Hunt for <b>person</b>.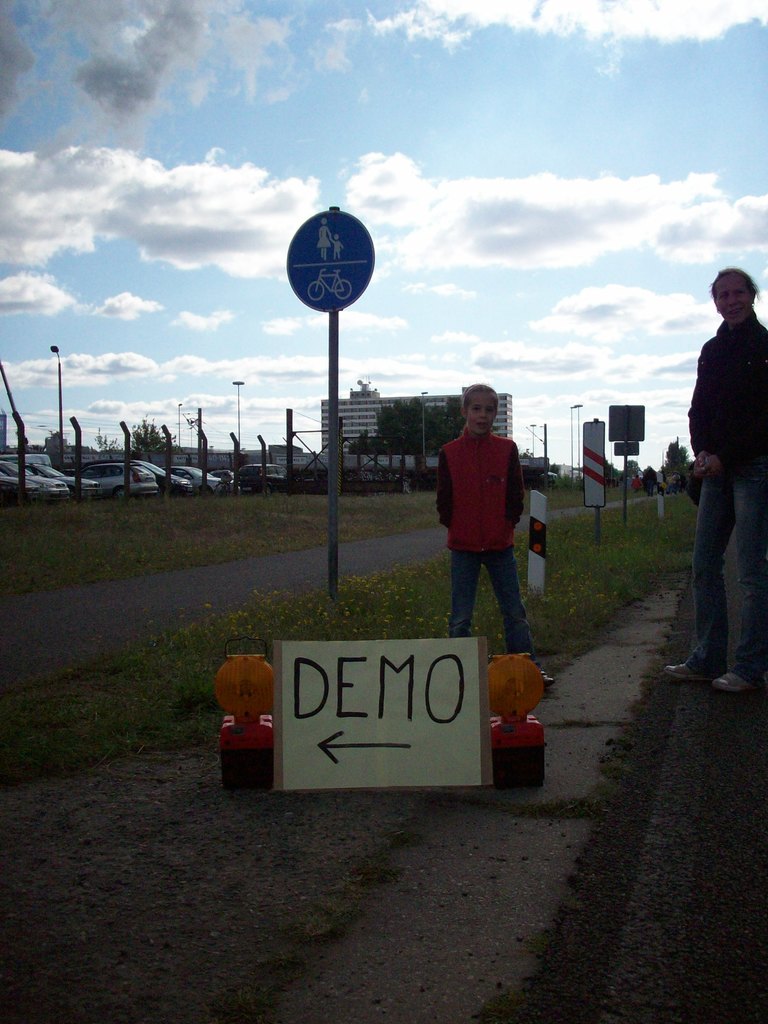
Hunted down at Rect(663, 269, 767, 687).
